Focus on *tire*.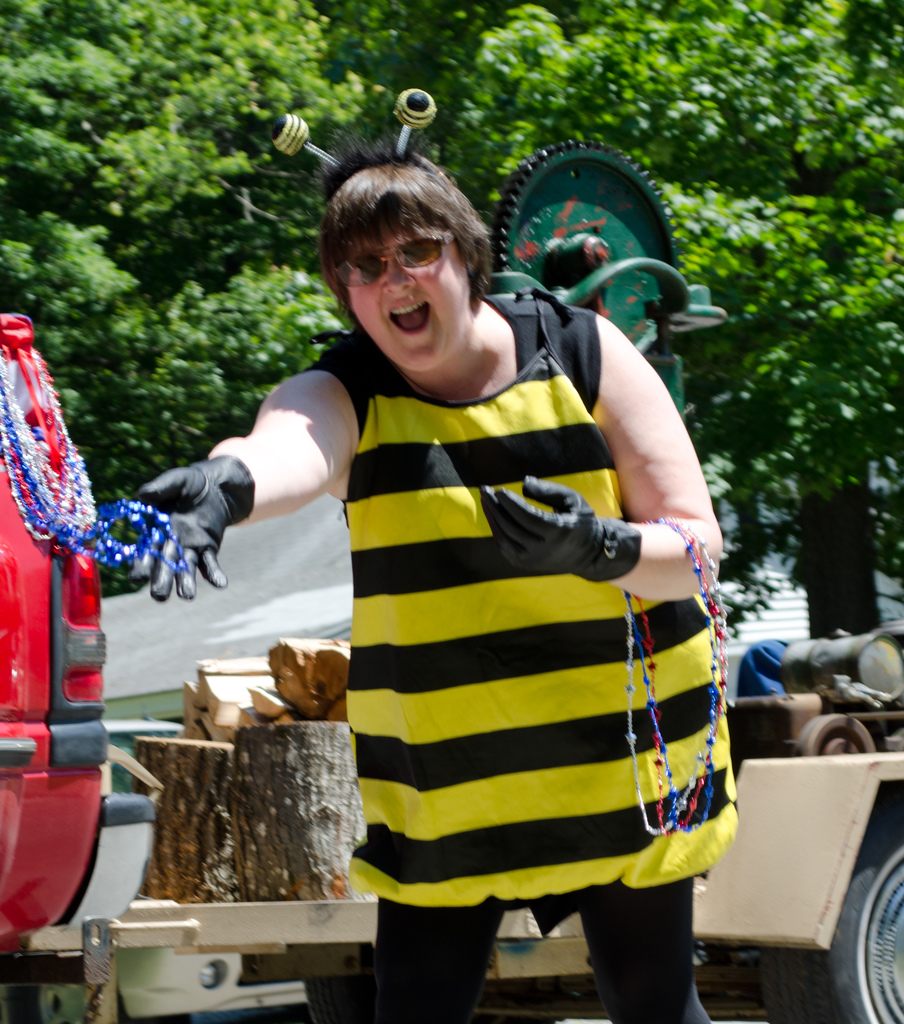
Focused at BBox(741, 810, 903, 1023).
